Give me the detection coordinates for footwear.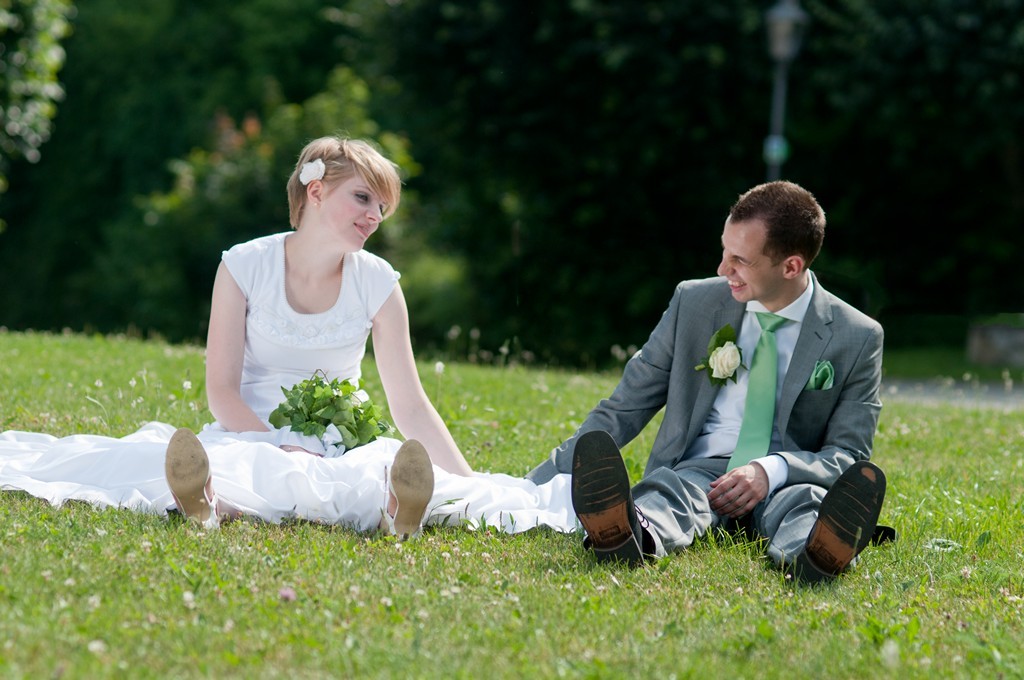
[x1=569, y1=430, x2=648, y2=570].
